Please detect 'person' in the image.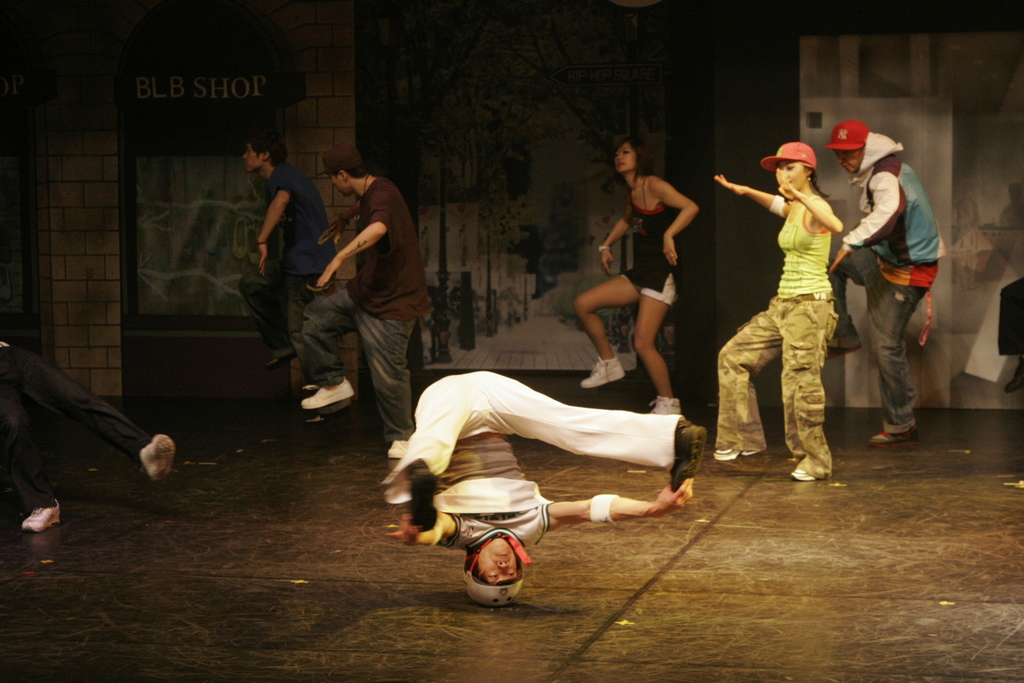
x1=312, y1=143, x2=365, y2=174.
